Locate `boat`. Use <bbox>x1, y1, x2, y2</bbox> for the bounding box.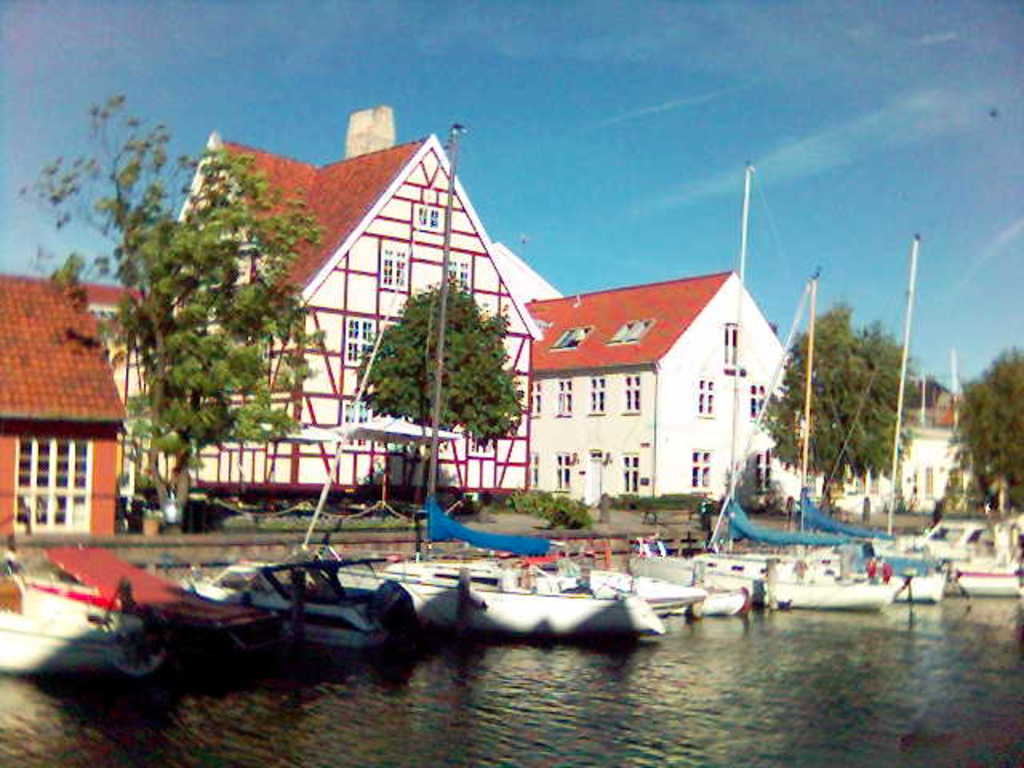
<bbox>512, 549, 728, 622</bbox>.
